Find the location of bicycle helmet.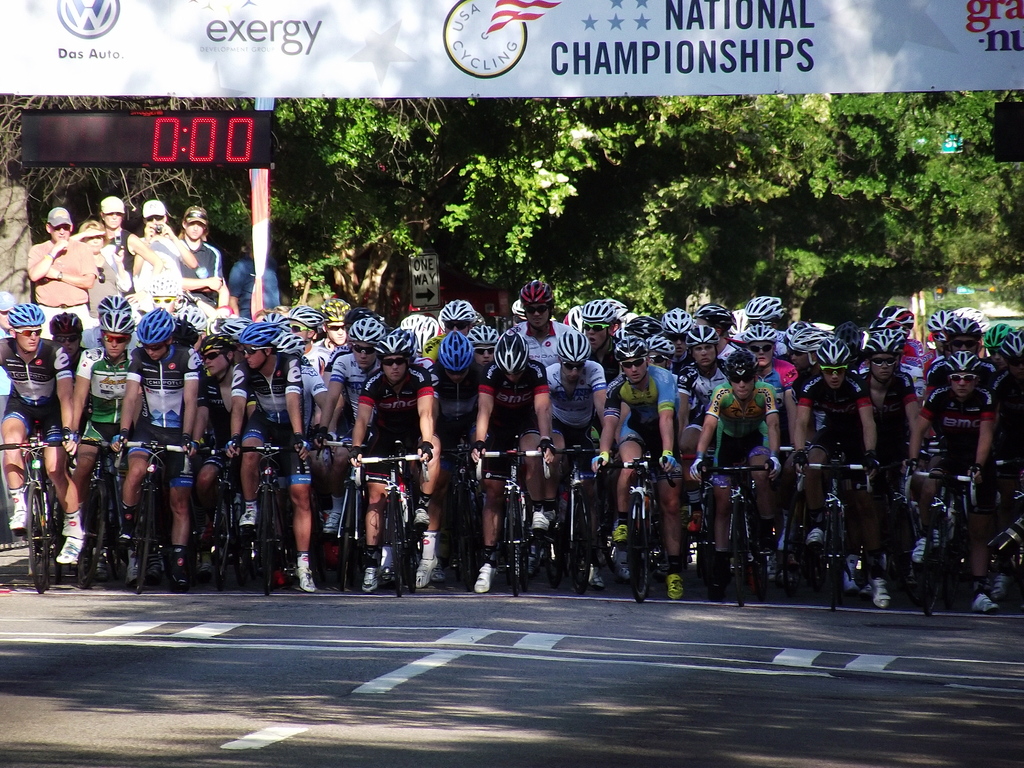
Location: (975,326,1009,346).
